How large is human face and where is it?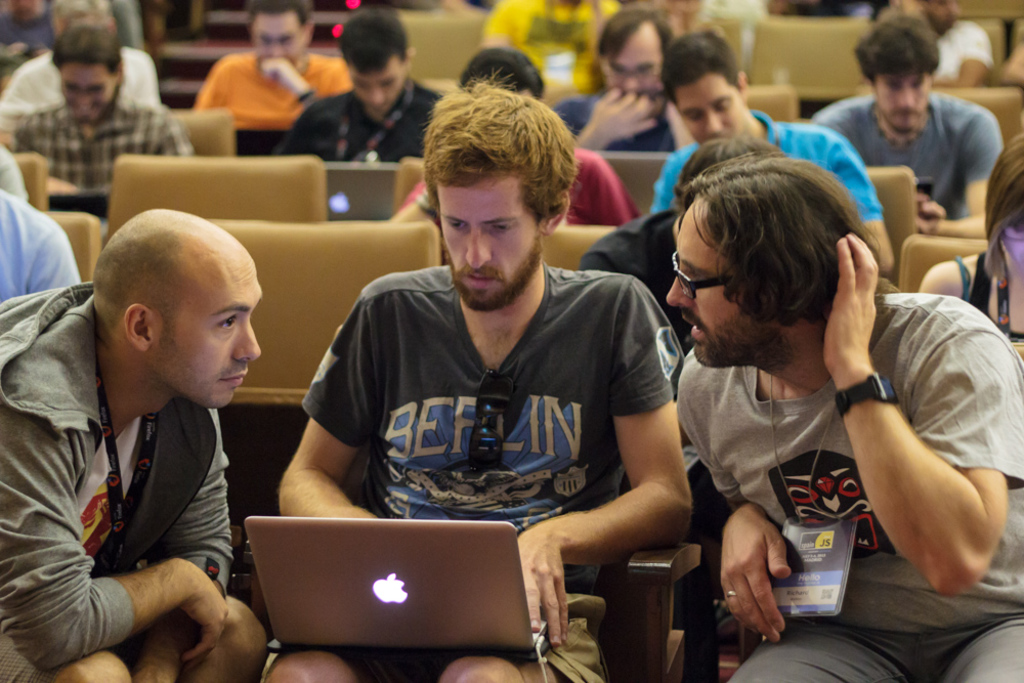
Bounding box: crop(60, 65, 114, 122).
